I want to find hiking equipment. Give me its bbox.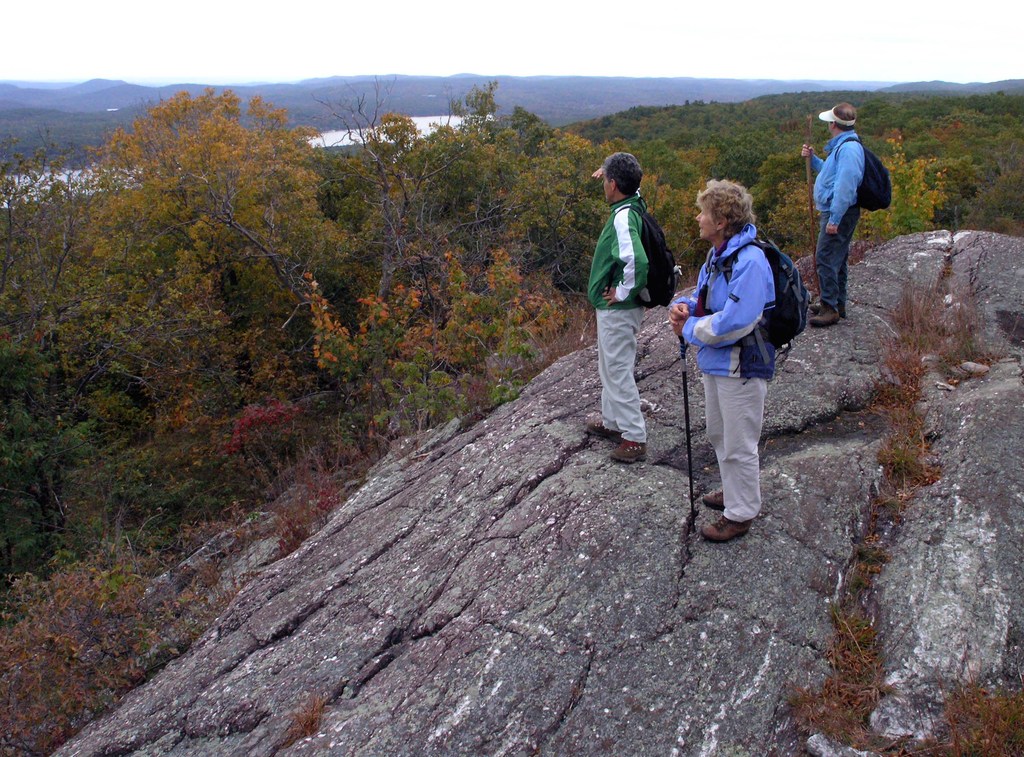
(610, 205, 686, 314).
